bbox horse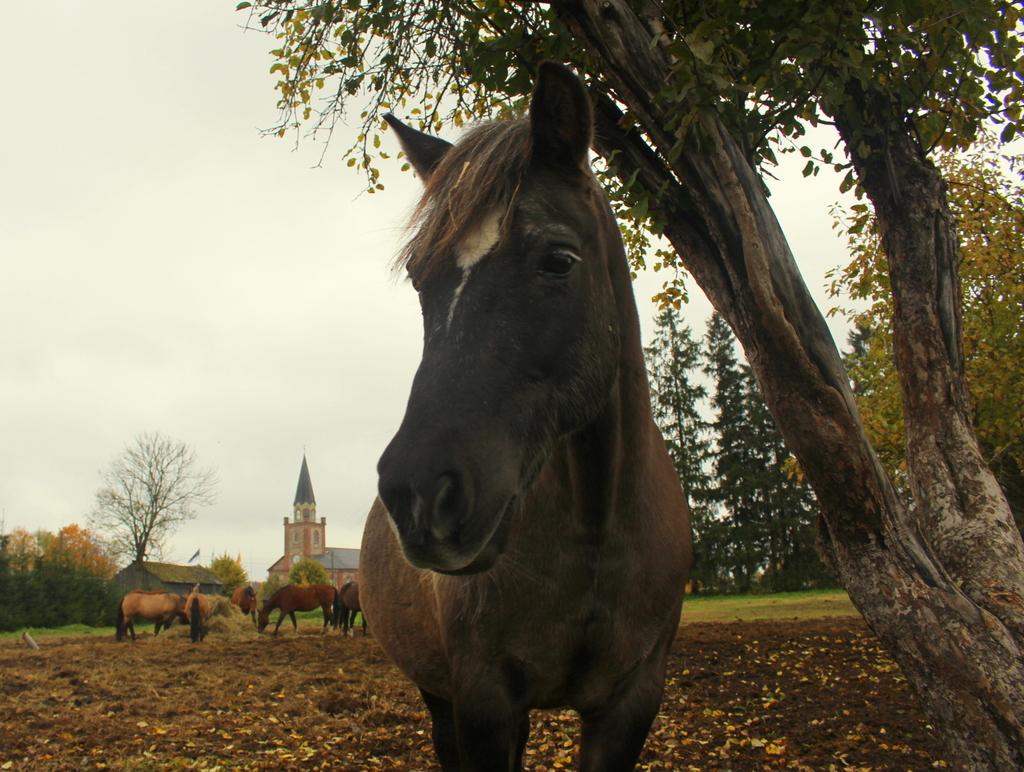
crop(178, 587, 209, 638)
